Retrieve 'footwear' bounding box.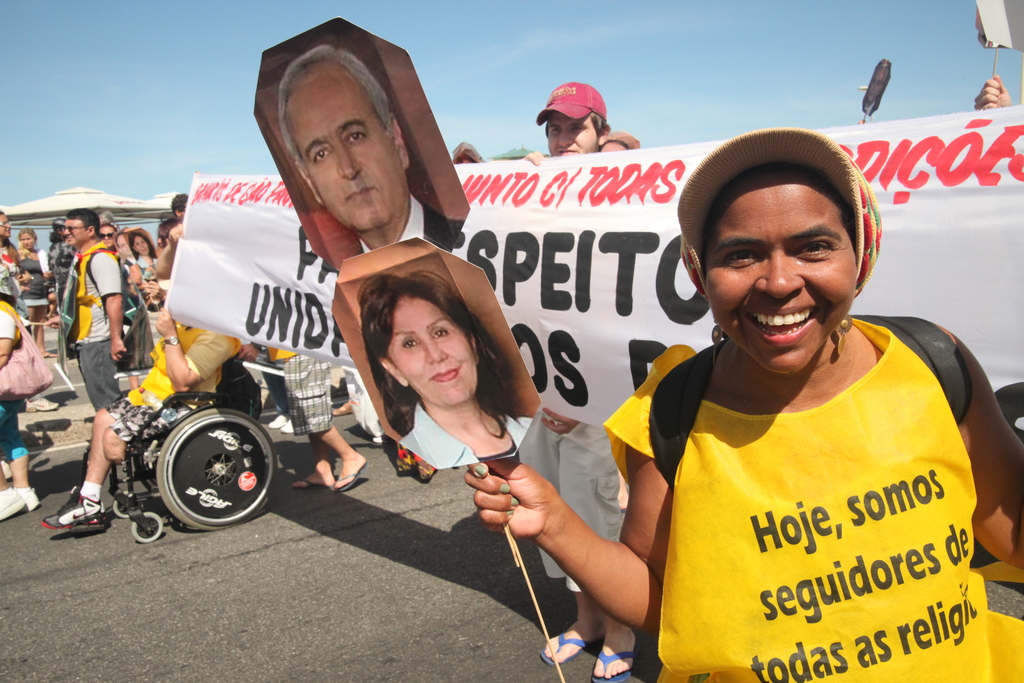
Bounding box: left=279, top=421, right=295, bottom=434.
